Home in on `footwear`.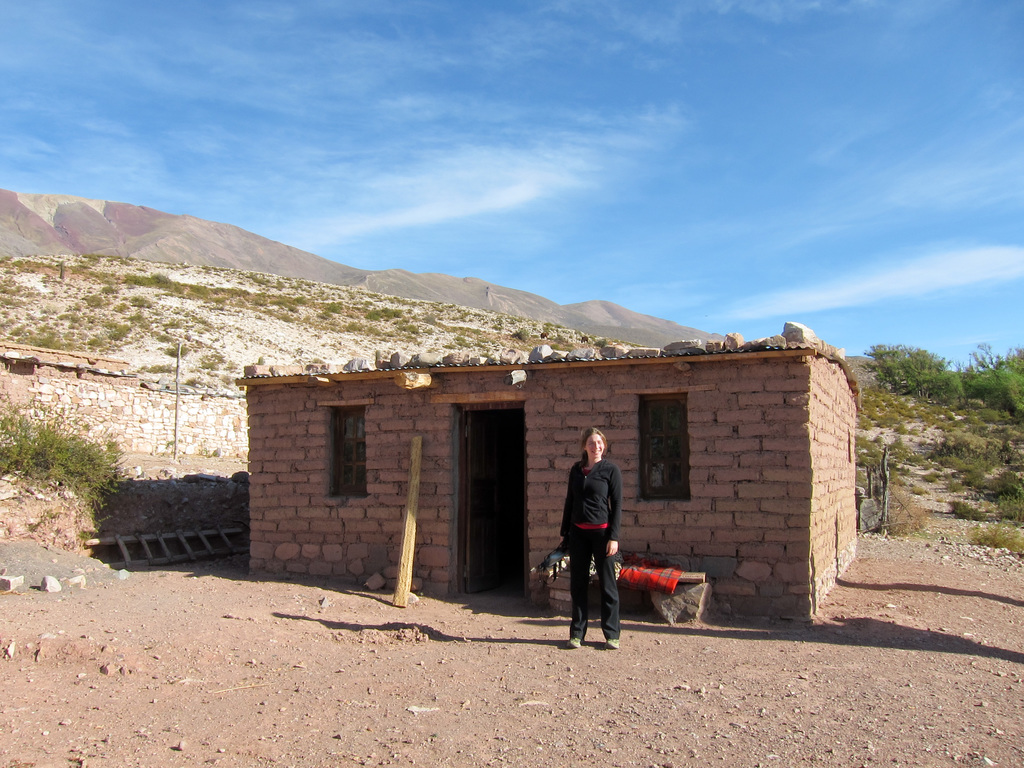
Homed in at [left=602, top=635, right=624, bottom=655].
